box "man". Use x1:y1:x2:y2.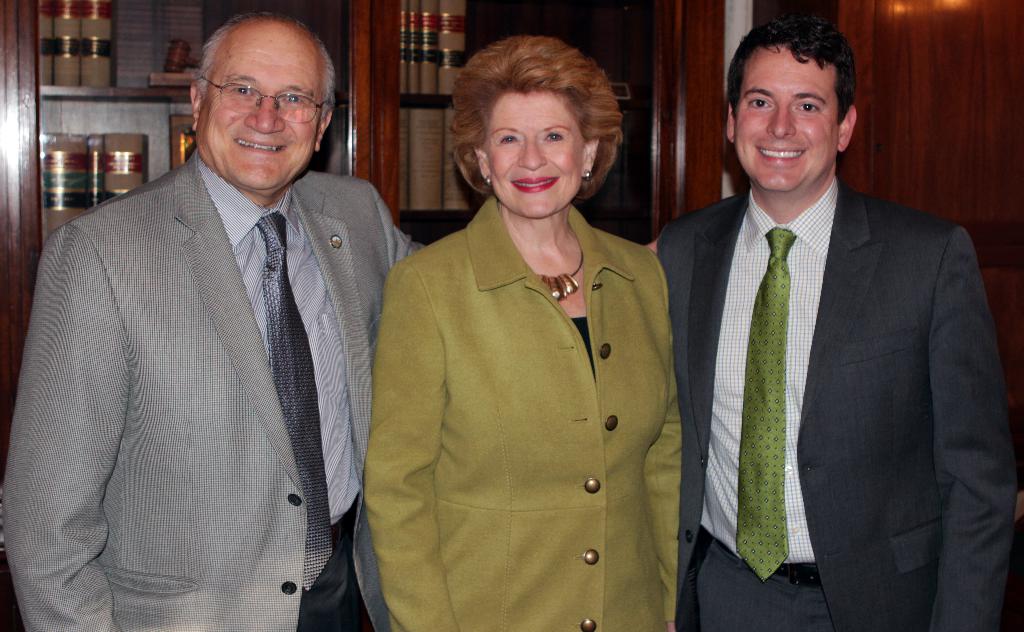
652:12:1019:631.
